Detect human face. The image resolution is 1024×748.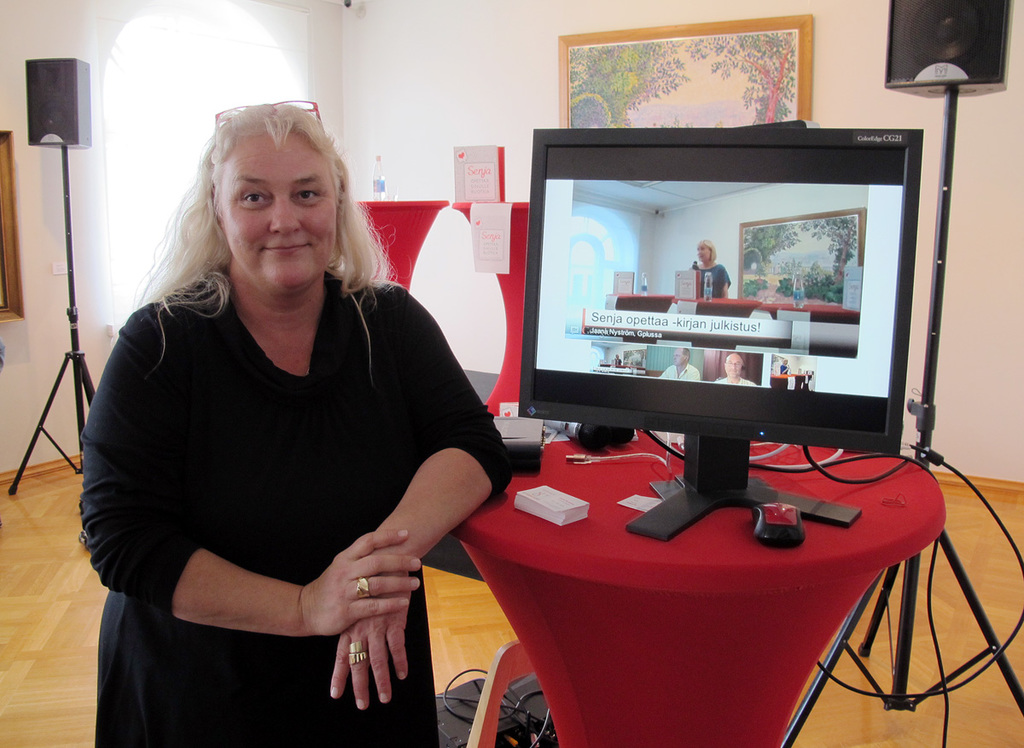
crop(220, 129, 338, 291).
